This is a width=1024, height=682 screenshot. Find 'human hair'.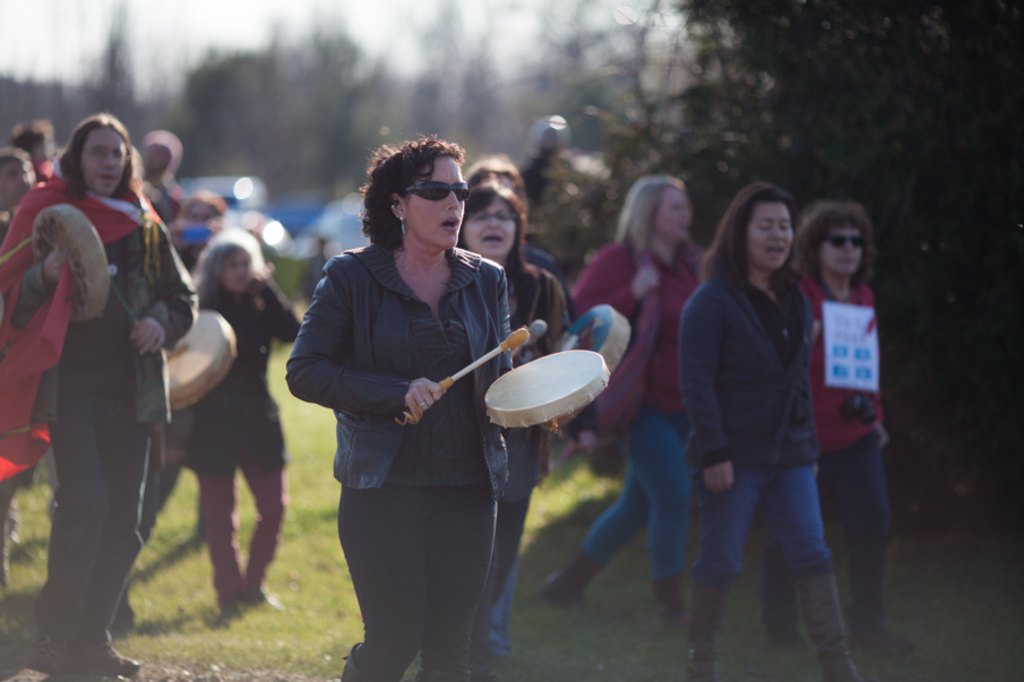
Bounding box: l=9, t=119, r=55, b=156.
